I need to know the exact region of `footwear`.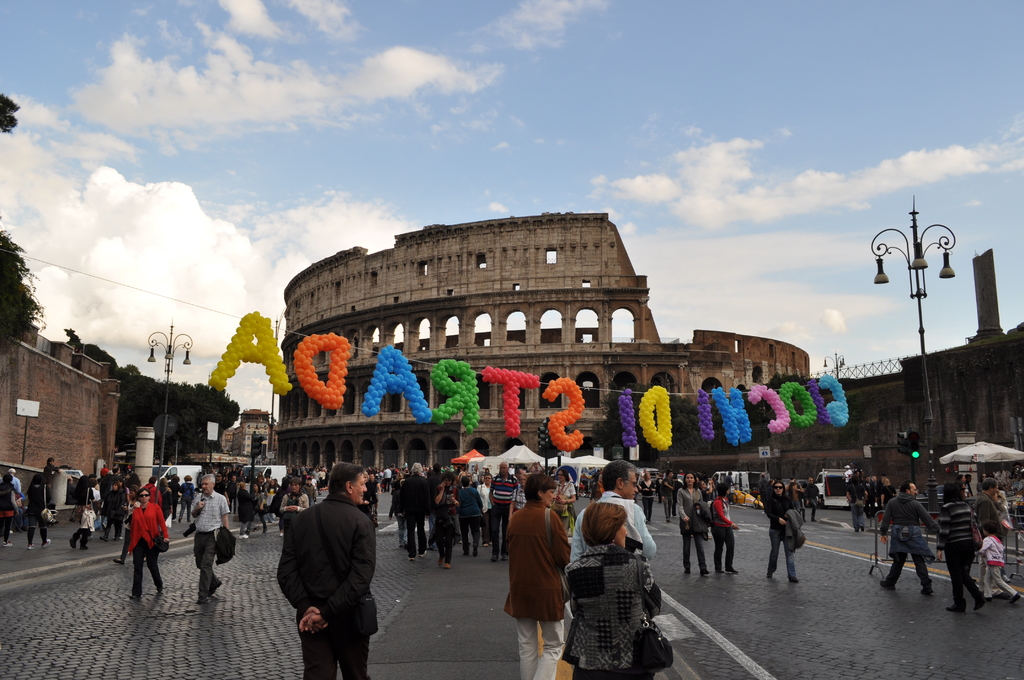
Region: <box>460,540,462,541</box>.
